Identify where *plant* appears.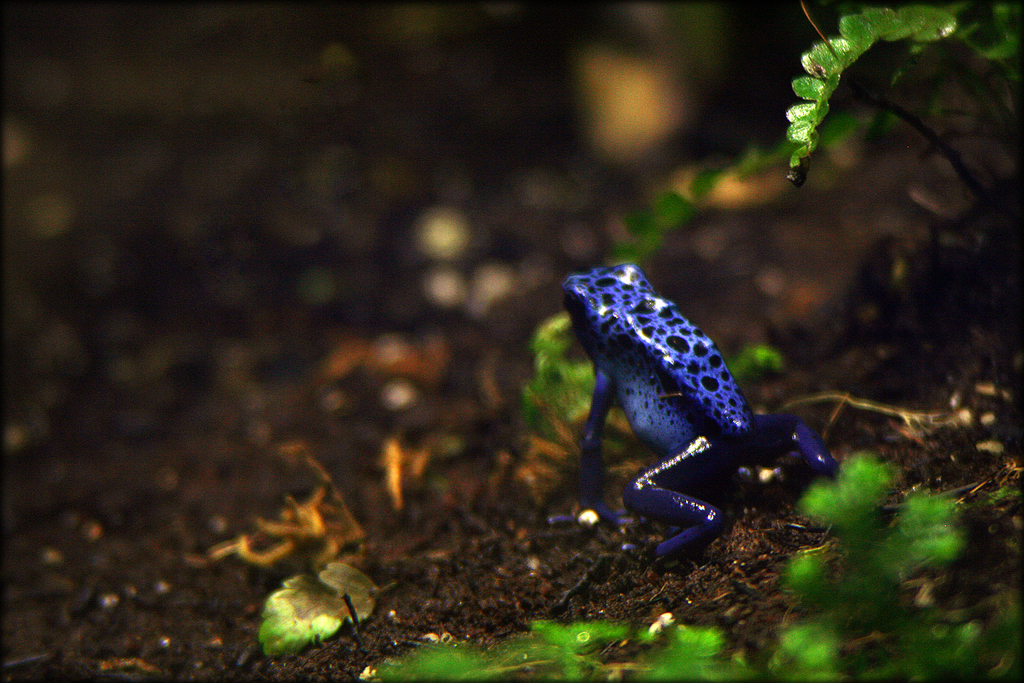
Appears at 515 309 602 439.
